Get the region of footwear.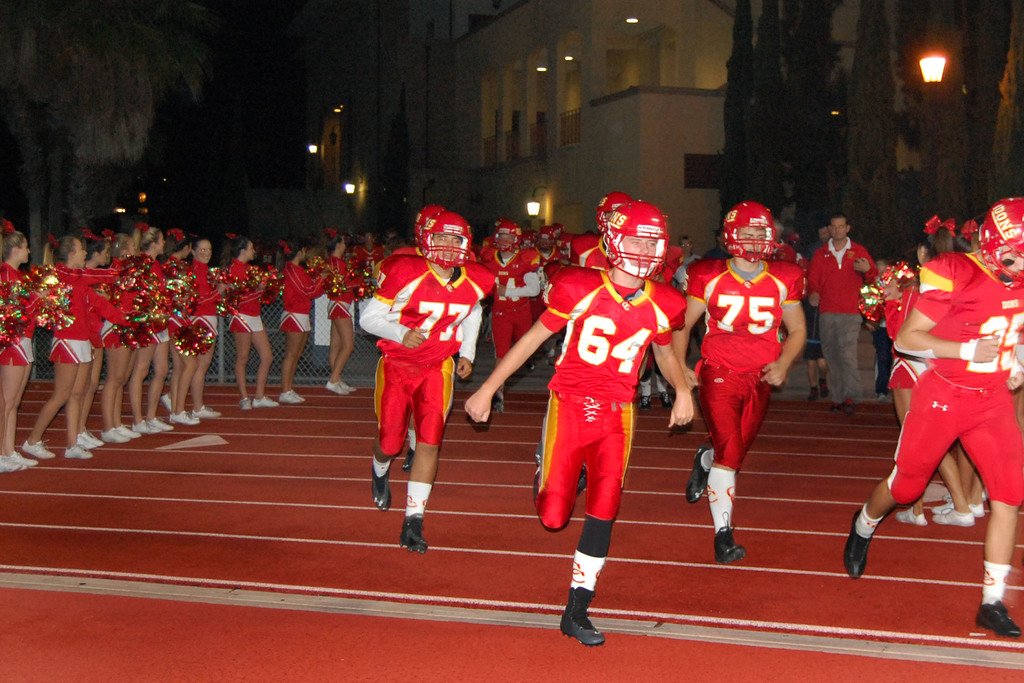
Rect(279, 391, 304, 403).
